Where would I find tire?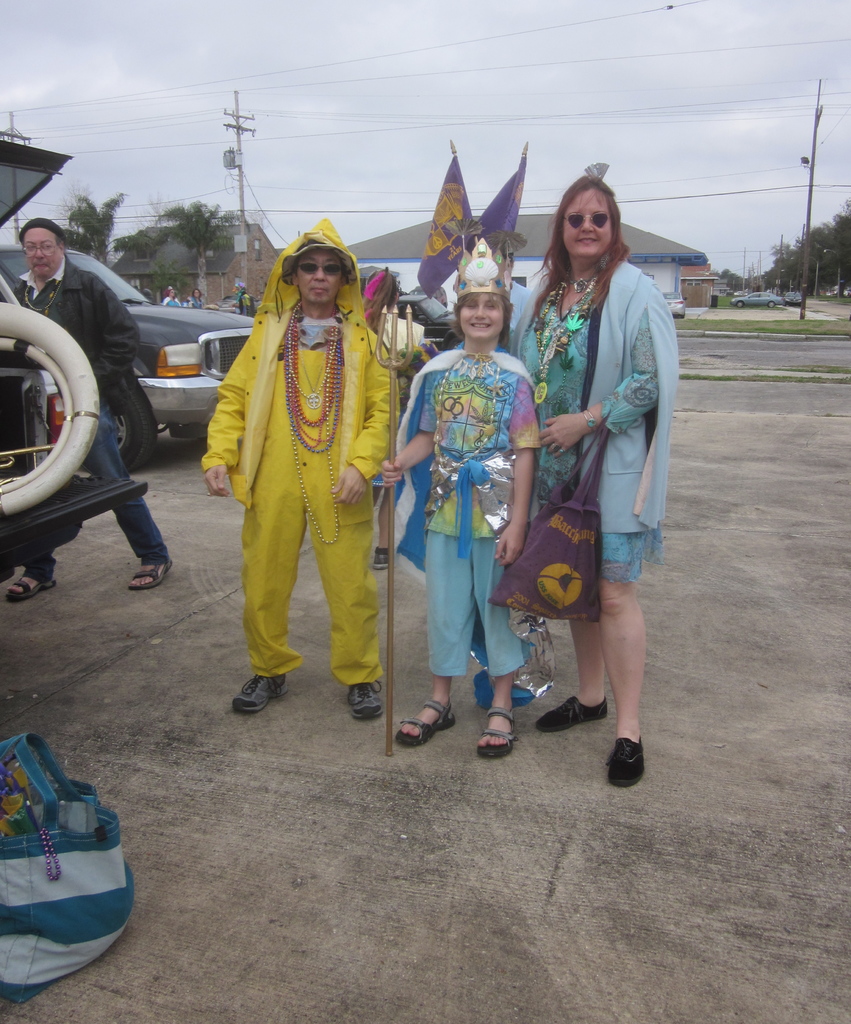
At Rect(84, 403, 157, 473).
